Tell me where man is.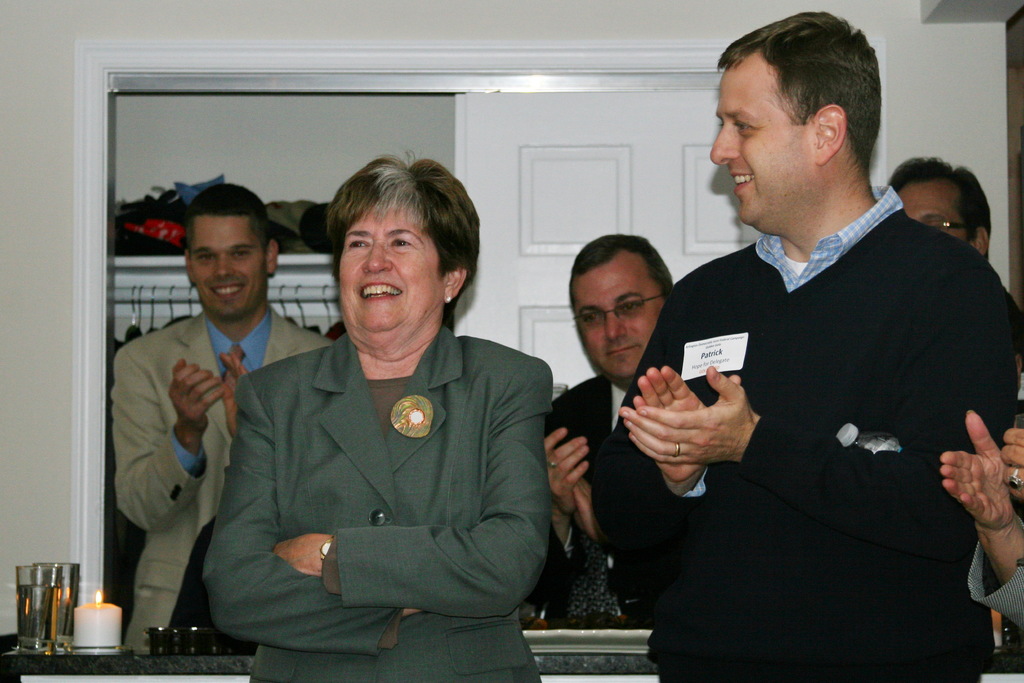
man is at [533, 226, 692, 626].
